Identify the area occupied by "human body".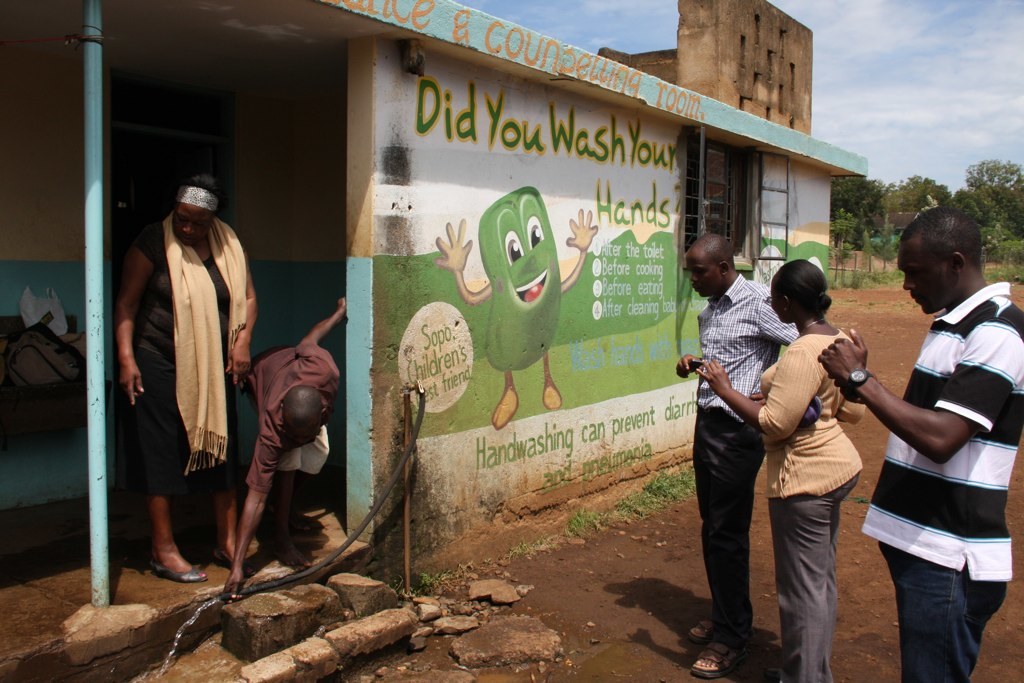
Area: select_region(693, 322, 867, 682).
